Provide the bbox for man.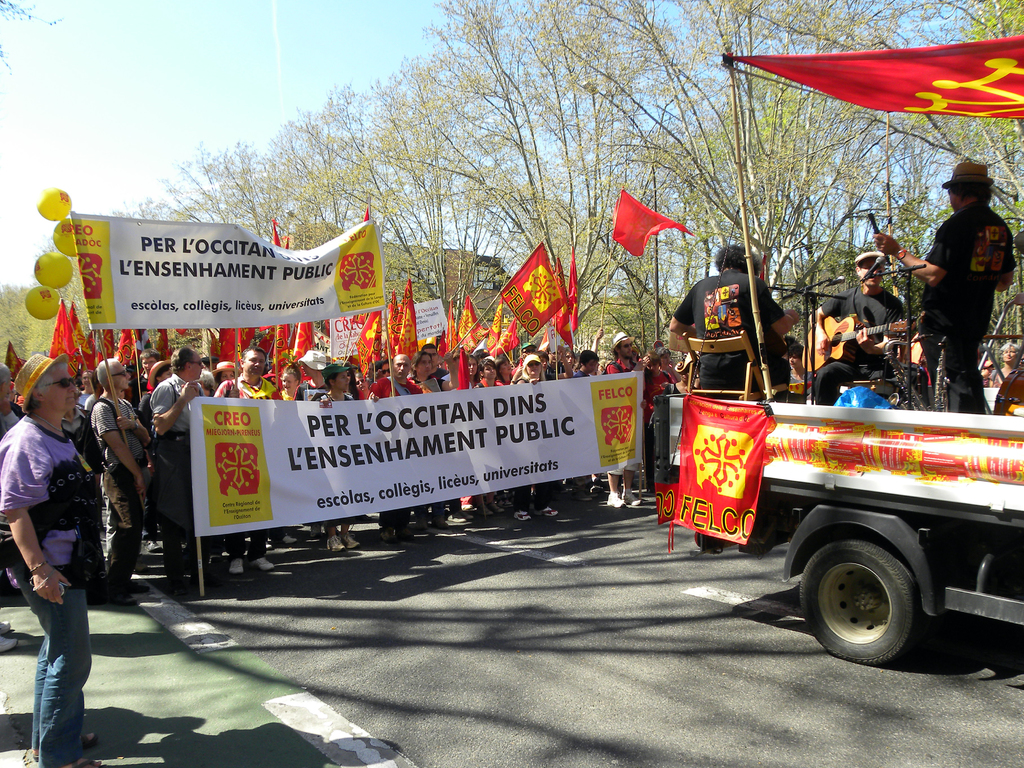
pyautogui.locateOnScreen(612, 329, 655, 506).
